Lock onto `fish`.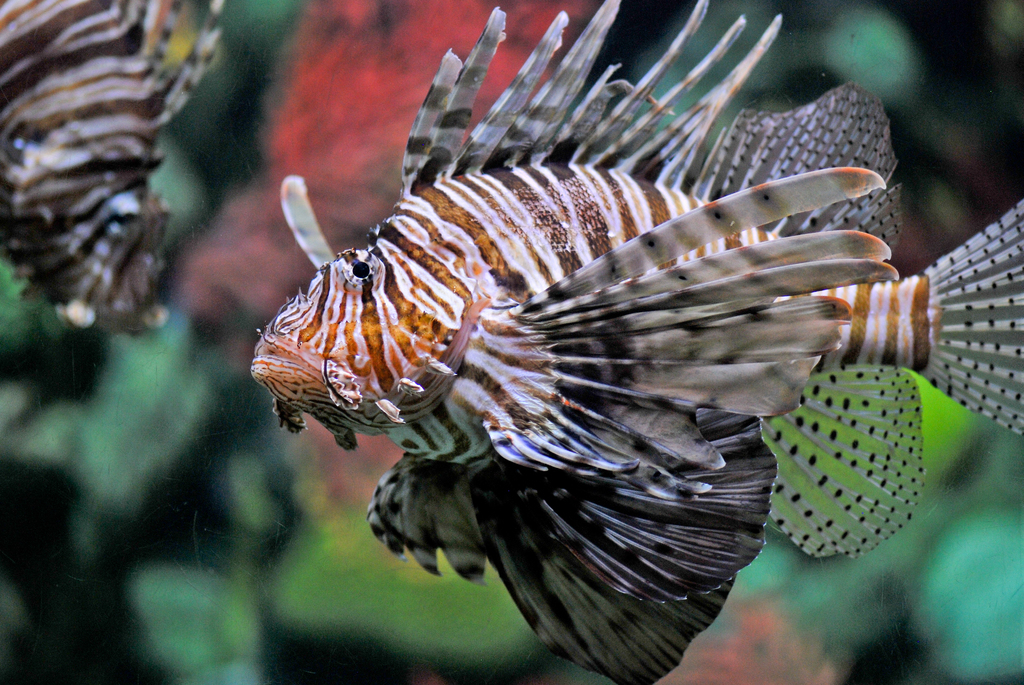
Locked: <box>229,0,982,673</box>.
